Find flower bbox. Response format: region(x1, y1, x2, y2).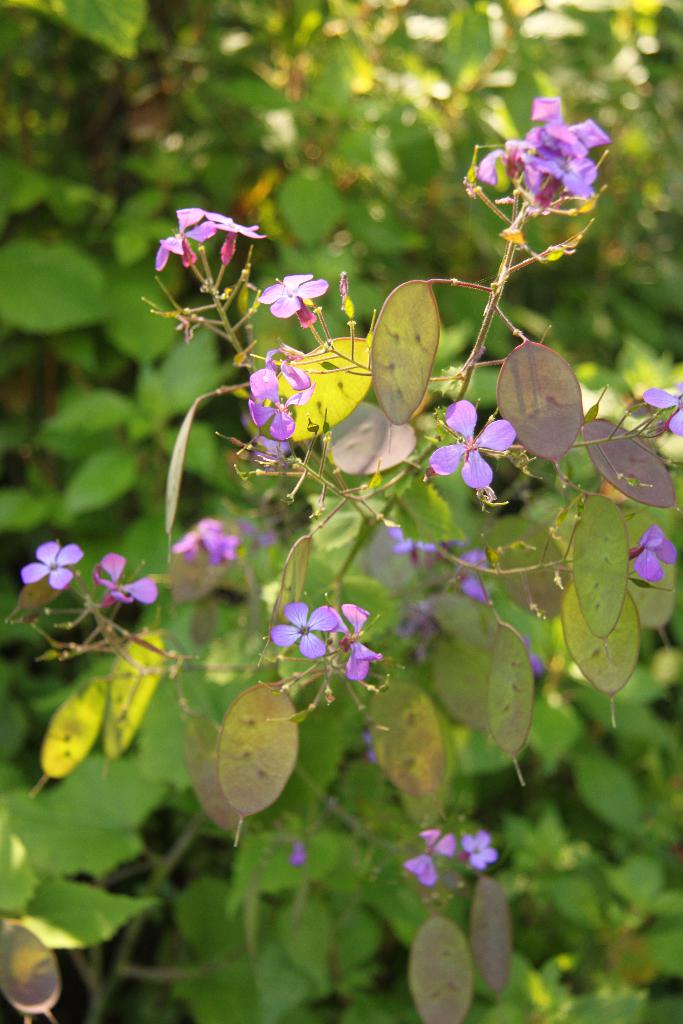
region(322, 599, 385, 681).
